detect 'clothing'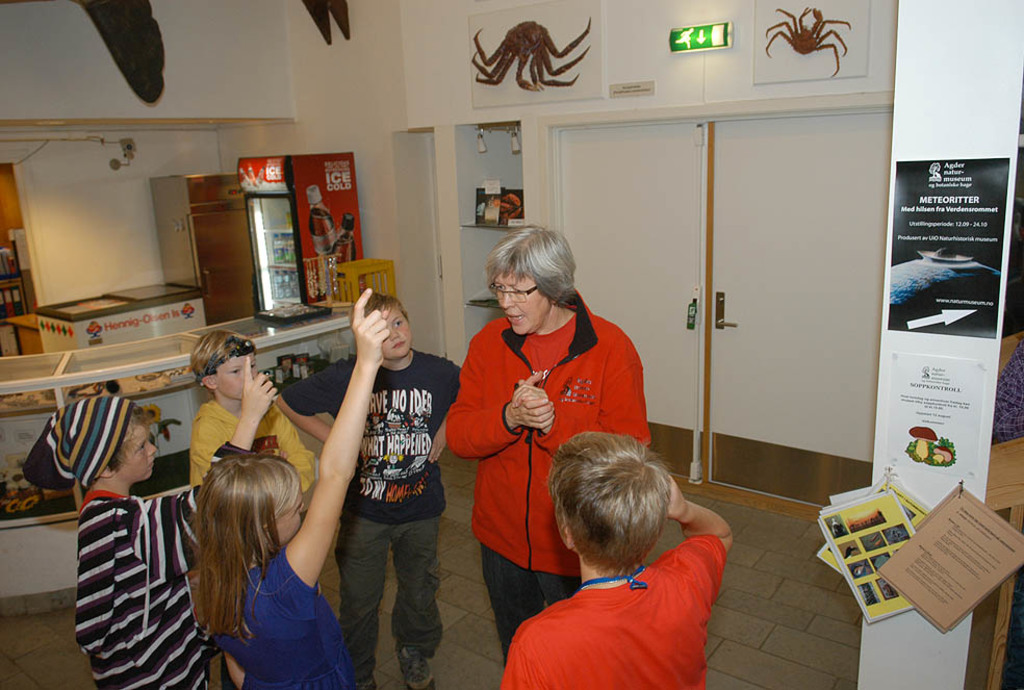
x1=442 y1=290 x2=651 y2=643
